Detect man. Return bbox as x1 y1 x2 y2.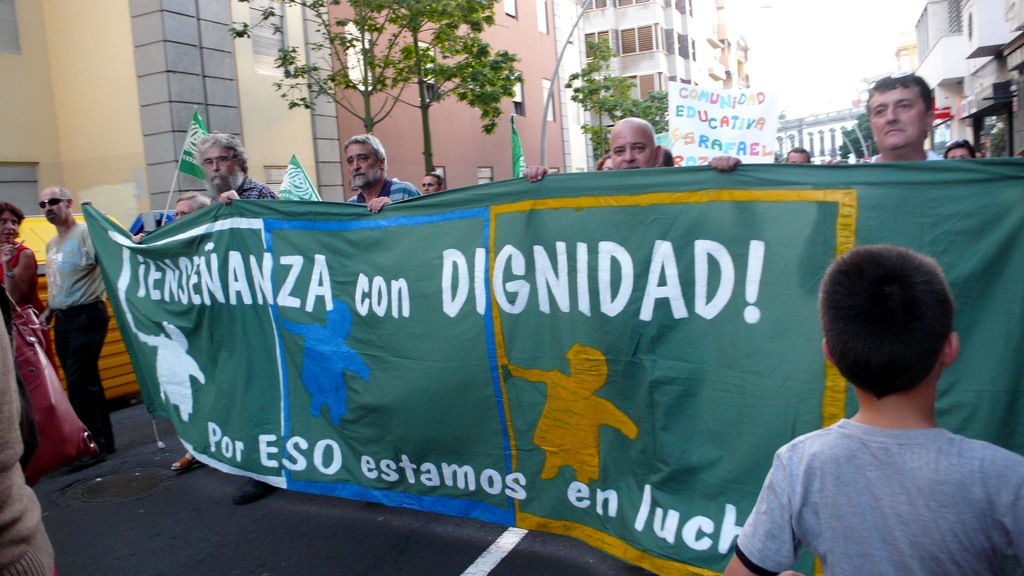
657 147 673 168.
